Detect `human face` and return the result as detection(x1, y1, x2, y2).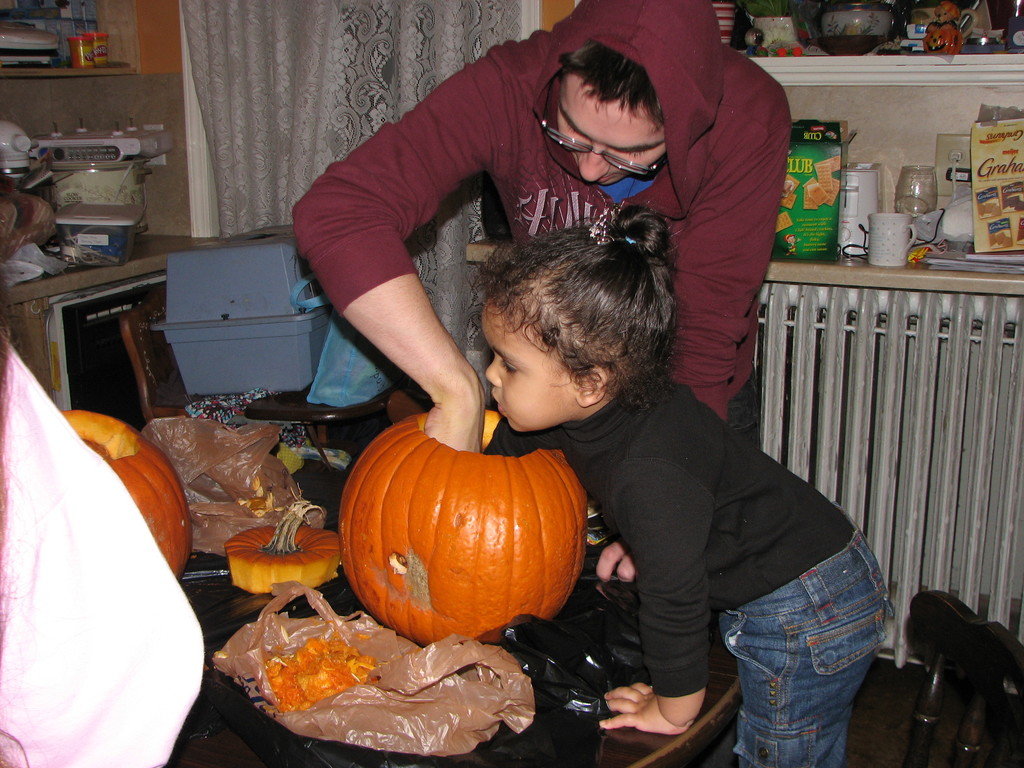
detection(480, 291, 573, 433).
